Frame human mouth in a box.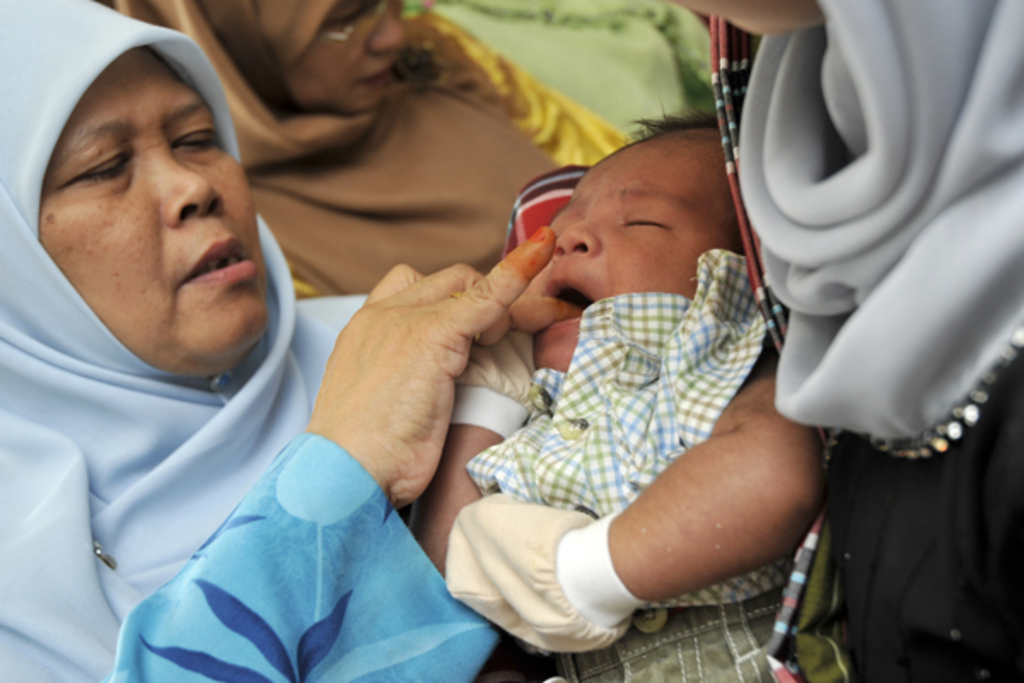
Rect(348, 55, 391, 104).
